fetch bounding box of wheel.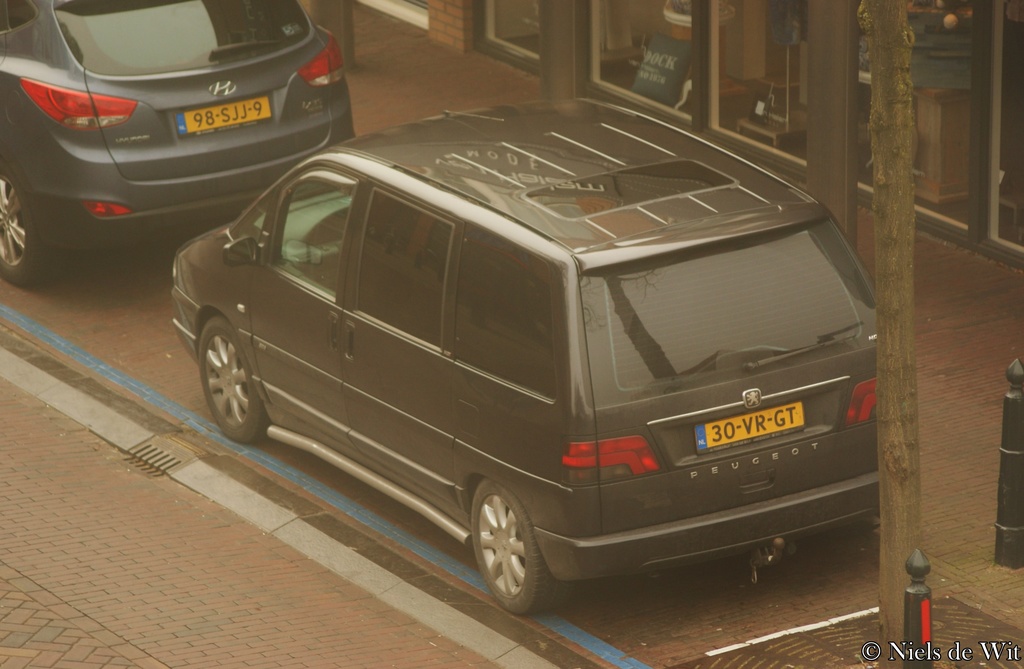
Bbox: x1=0, y1=168, x2=64, y2=287.
